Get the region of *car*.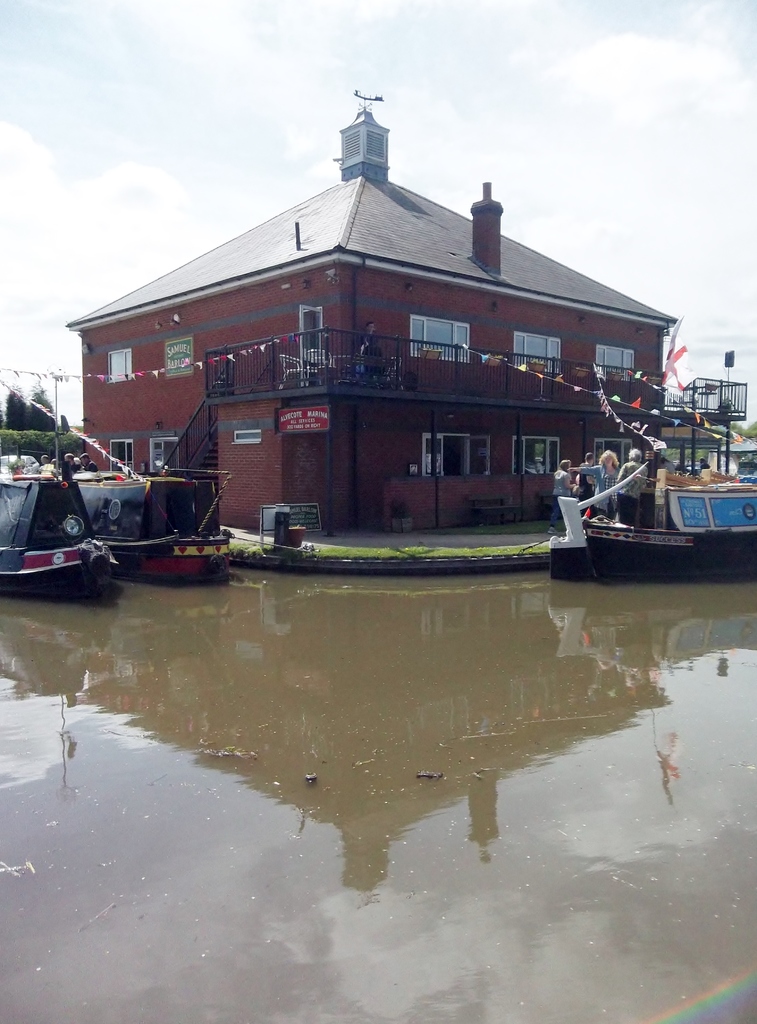
box(0, 454, 44, 479).
